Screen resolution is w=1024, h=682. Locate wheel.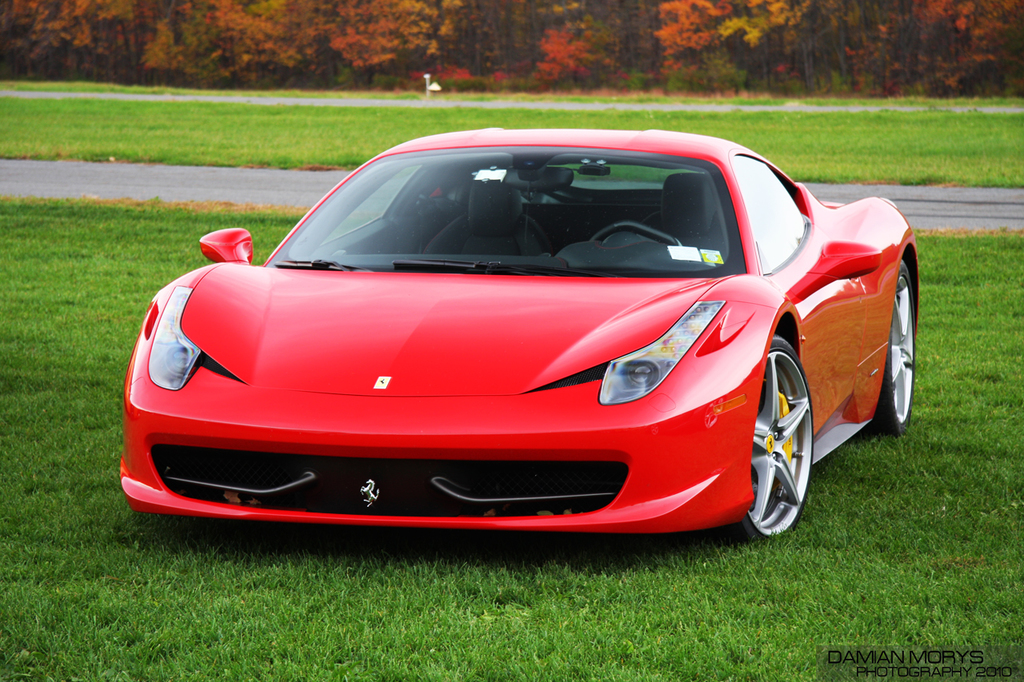
751,329,824,544.
